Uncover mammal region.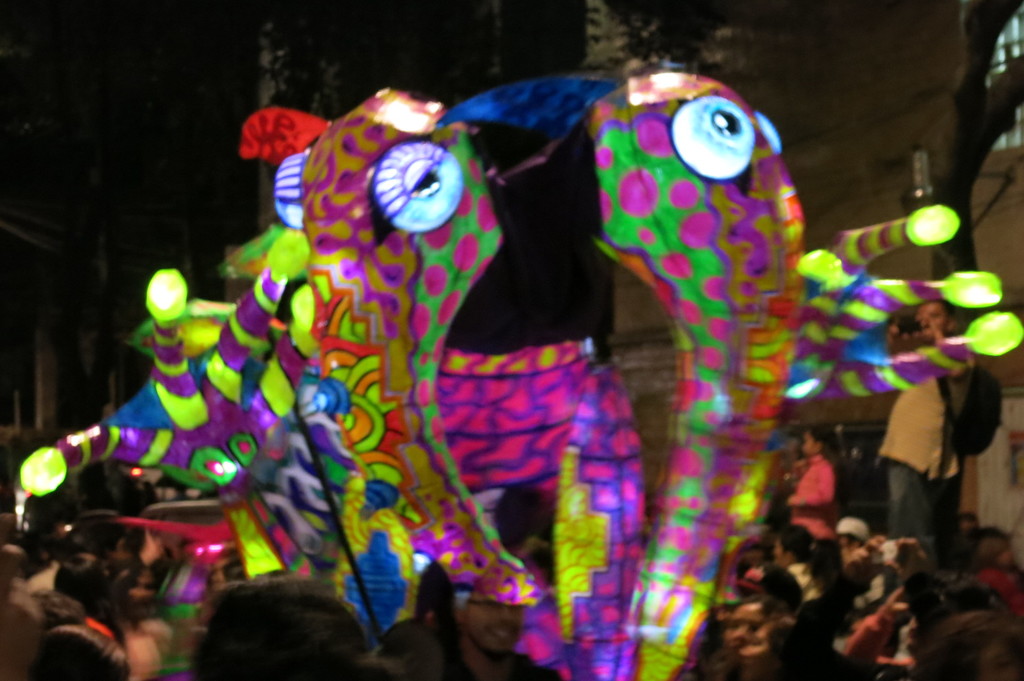
Uncovered: (872, 294, 961, 557).
